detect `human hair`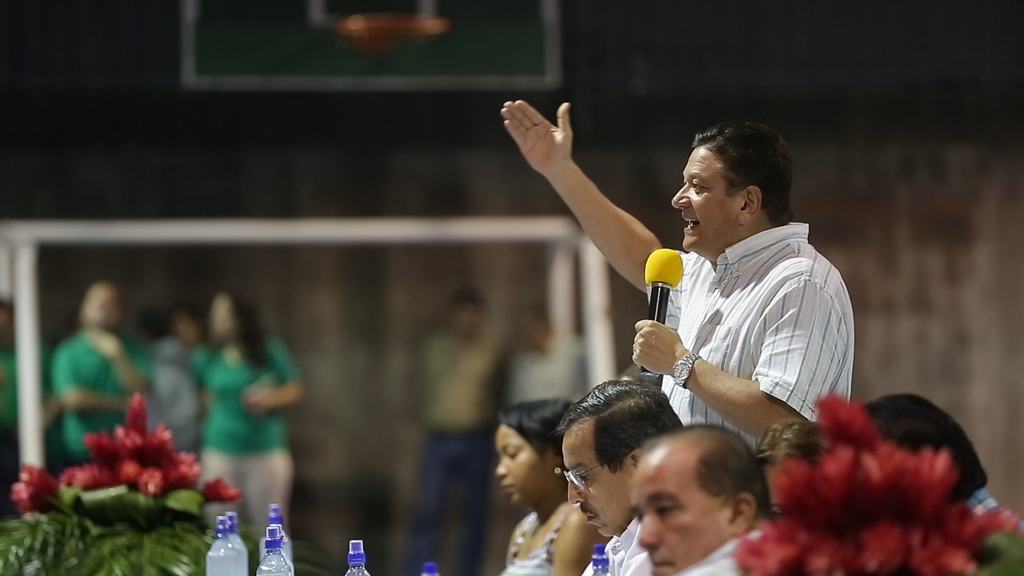
<box>755,413,821,472</box>
